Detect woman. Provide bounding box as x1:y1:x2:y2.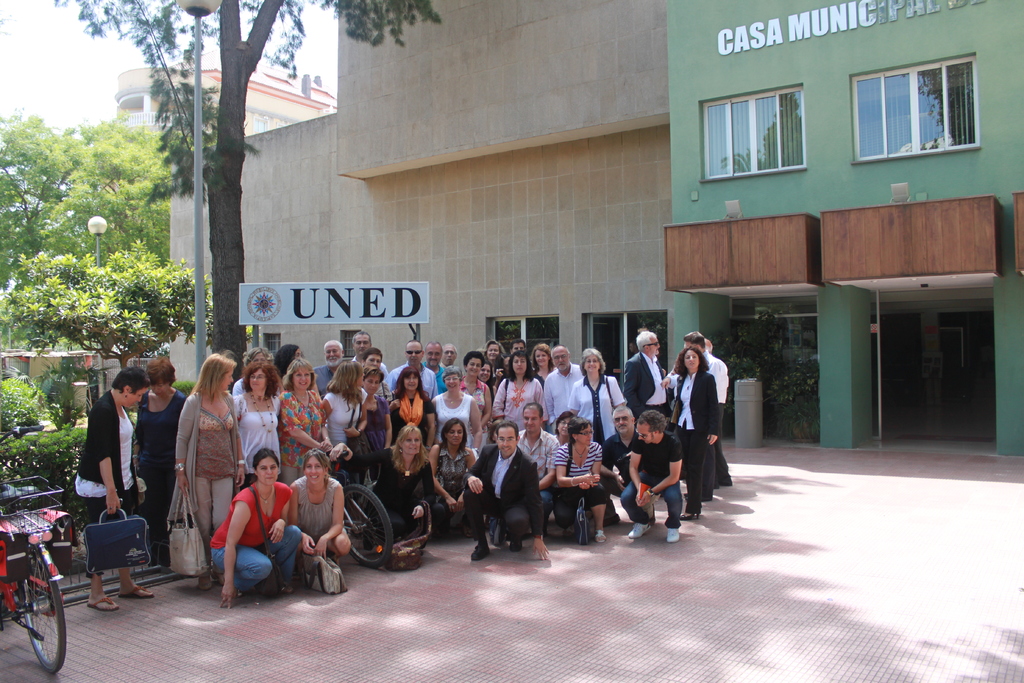
130:355:202:559.
